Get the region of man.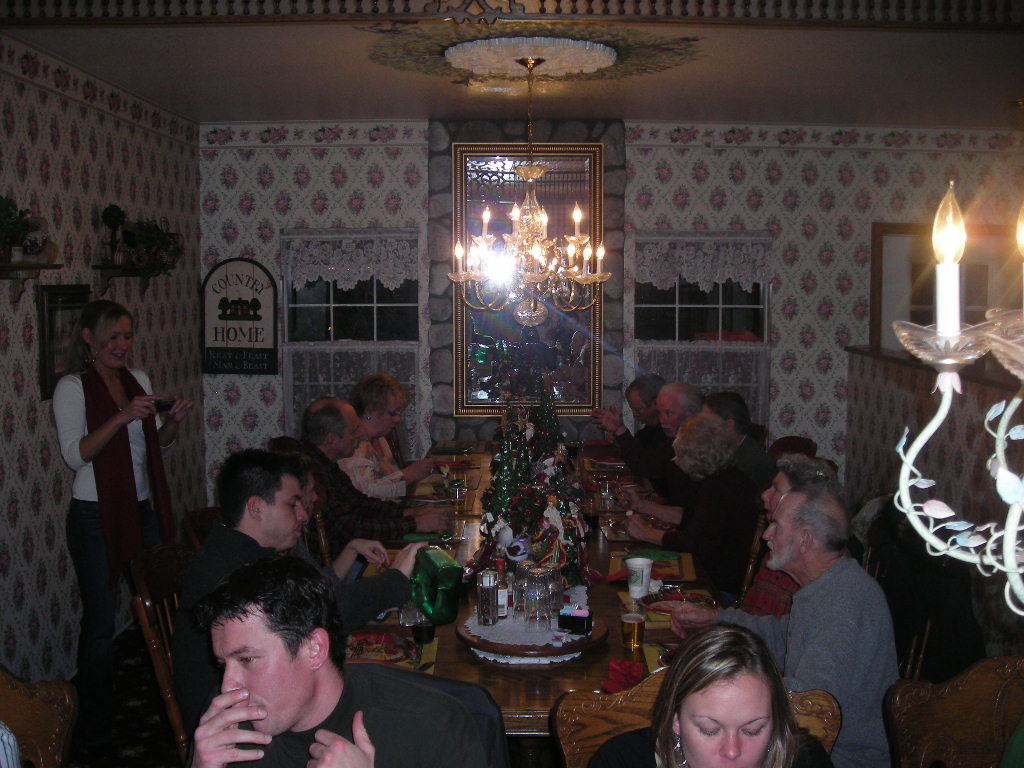
(x1=632, y1=378, x2=713, y2=479).
